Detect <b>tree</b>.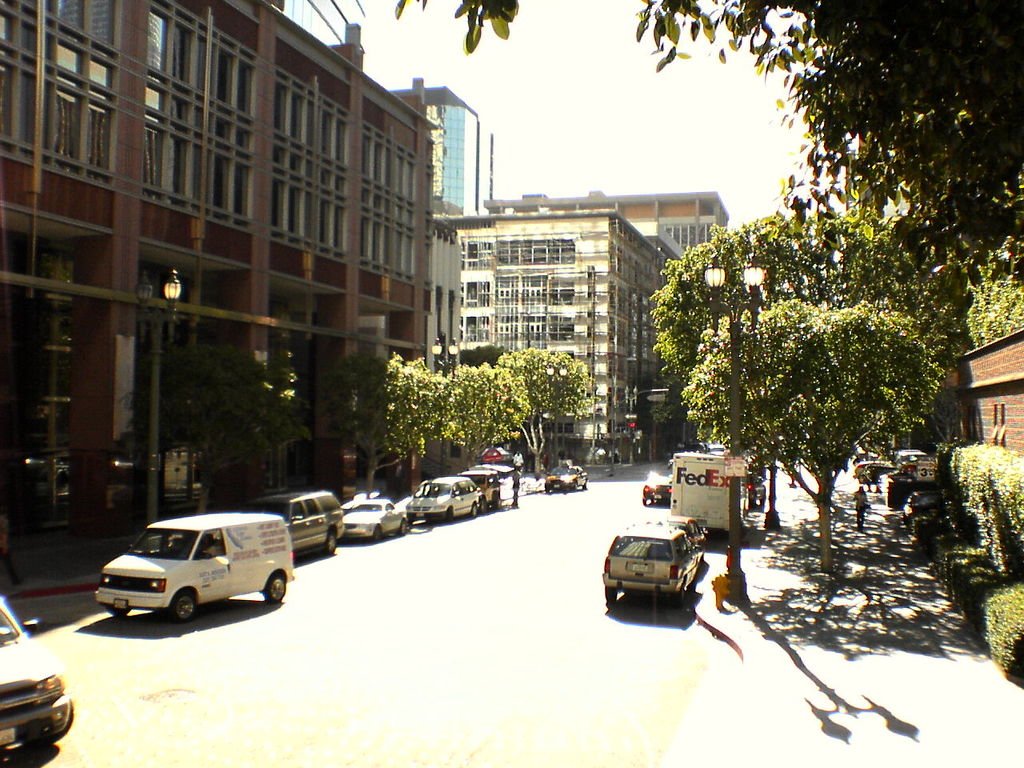
Detected at [678, 297, 948, 570].
